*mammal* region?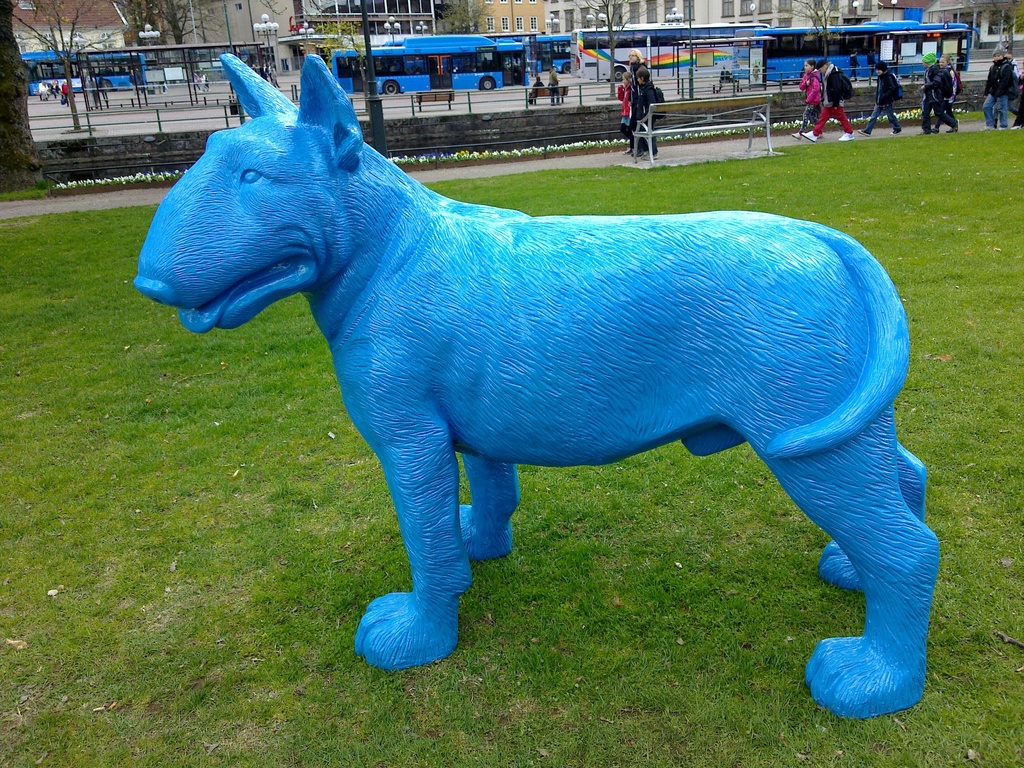
x1=980, y1=49, x2=1009, y2=129
